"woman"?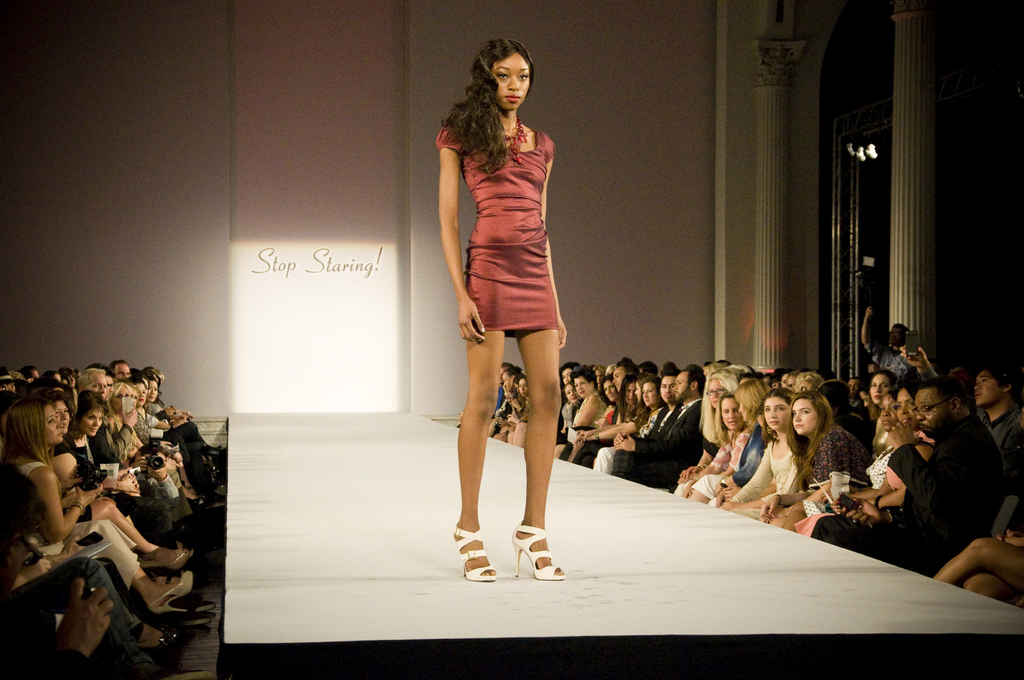
region(47, 396, 188, 564)
